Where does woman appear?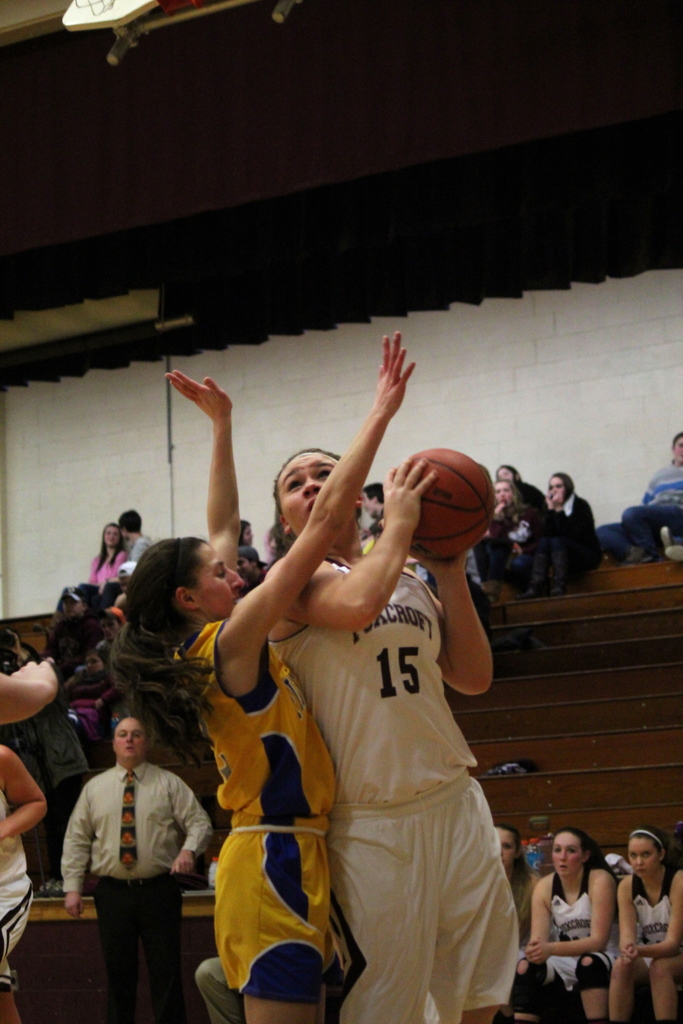
Appears at crop(97, 328, 413, 1023).
